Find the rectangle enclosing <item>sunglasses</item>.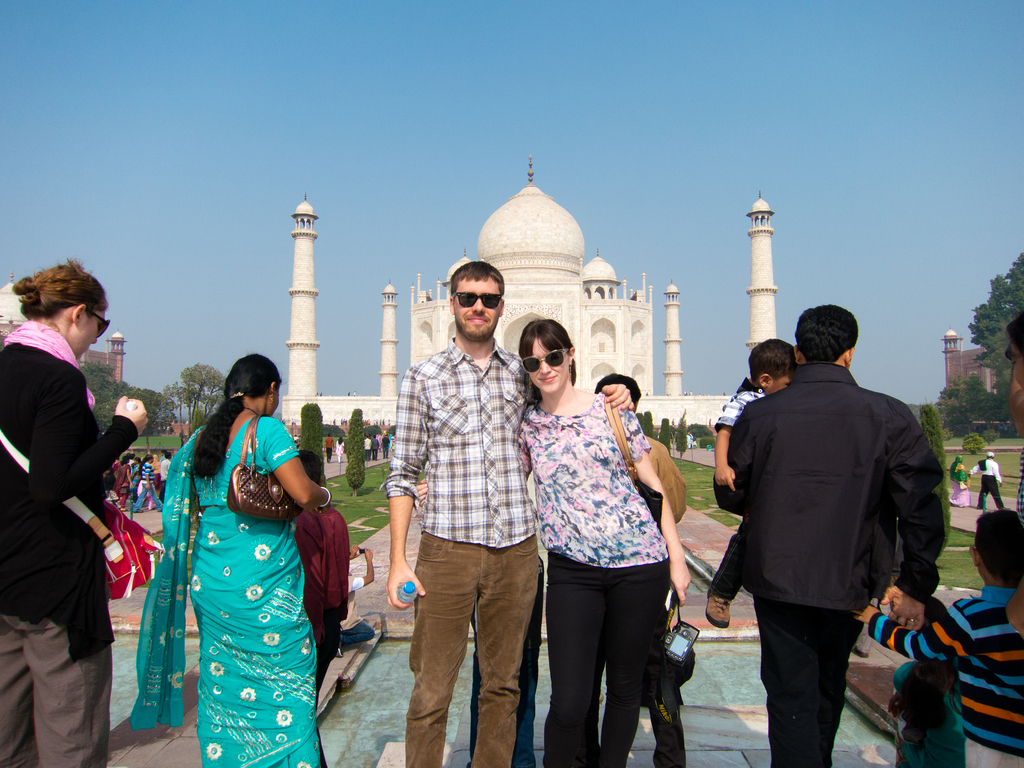
{"x1": 520, "y1": 349, "x2": 570, "y2": 374}.
